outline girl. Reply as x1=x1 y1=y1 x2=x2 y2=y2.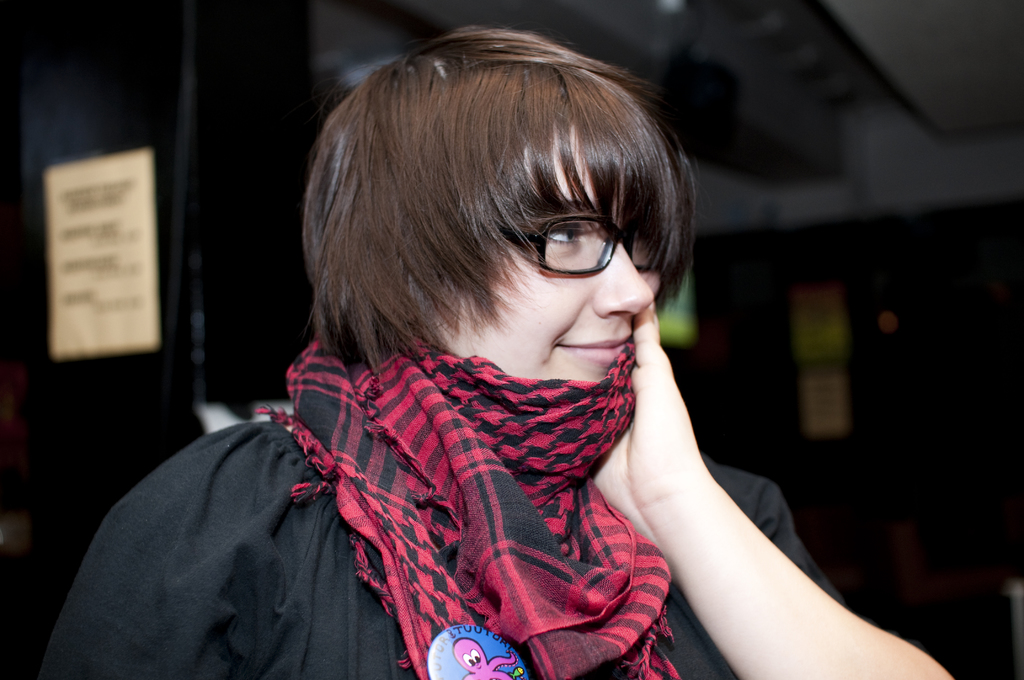
x1=39 y1=26 x2=952 y2=679.
